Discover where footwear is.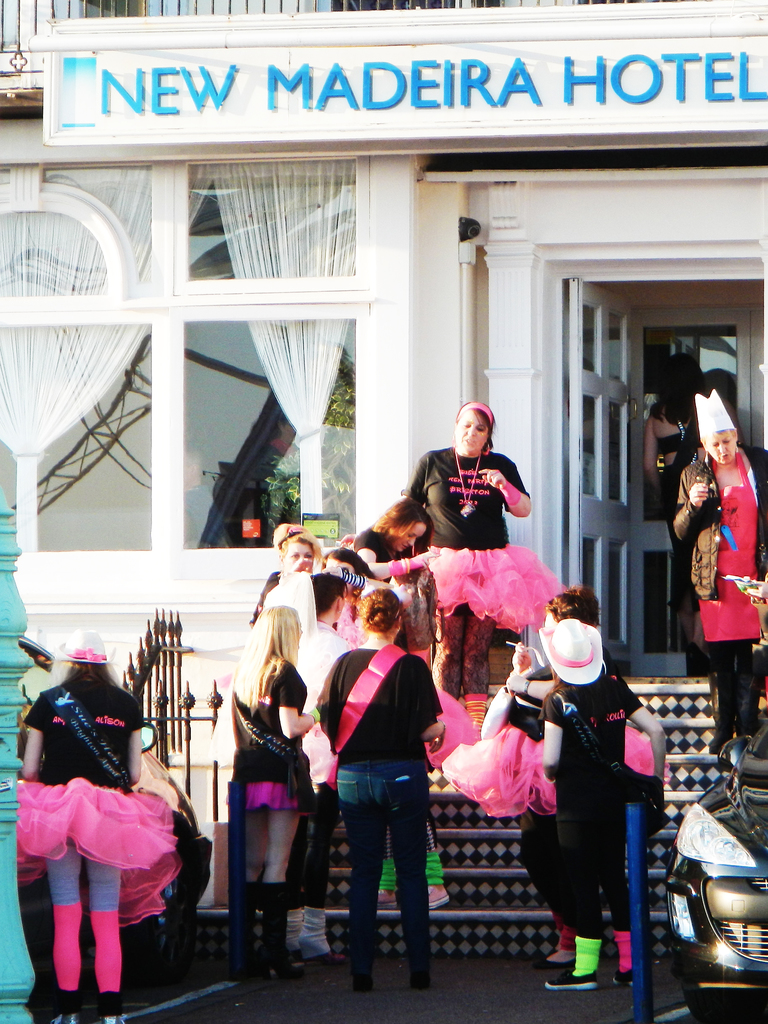
Discovered at left=415, top=875, right=464, bottom=922.
